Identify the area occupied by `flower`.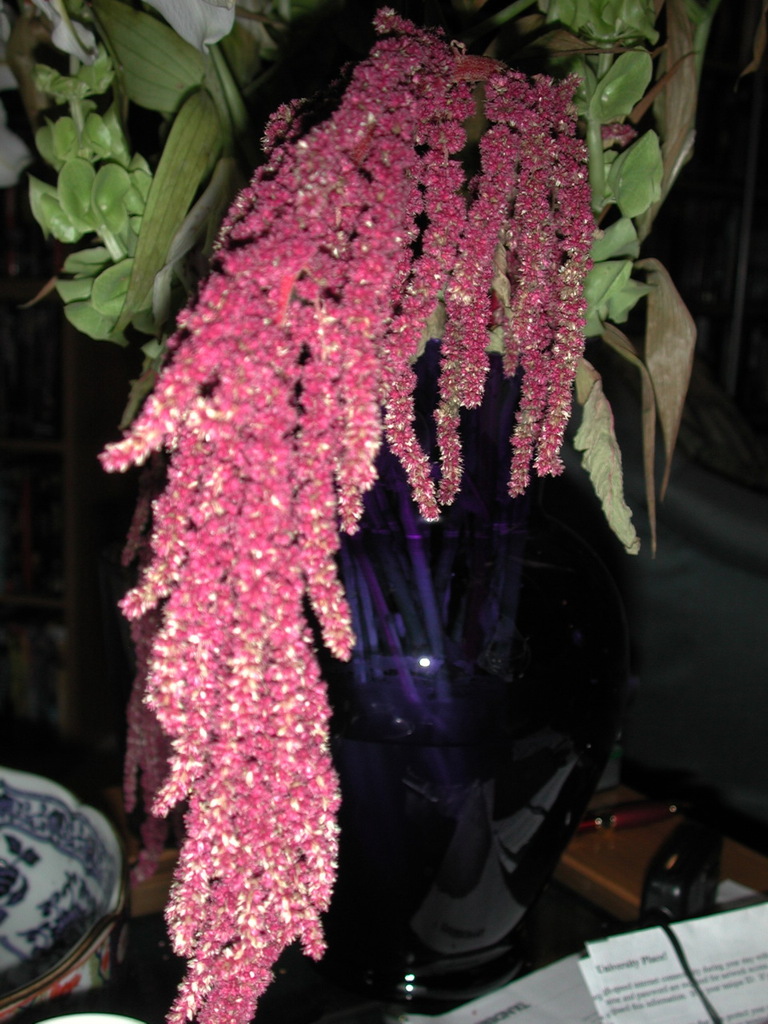
Area: 99, 5, 634, 1023.
